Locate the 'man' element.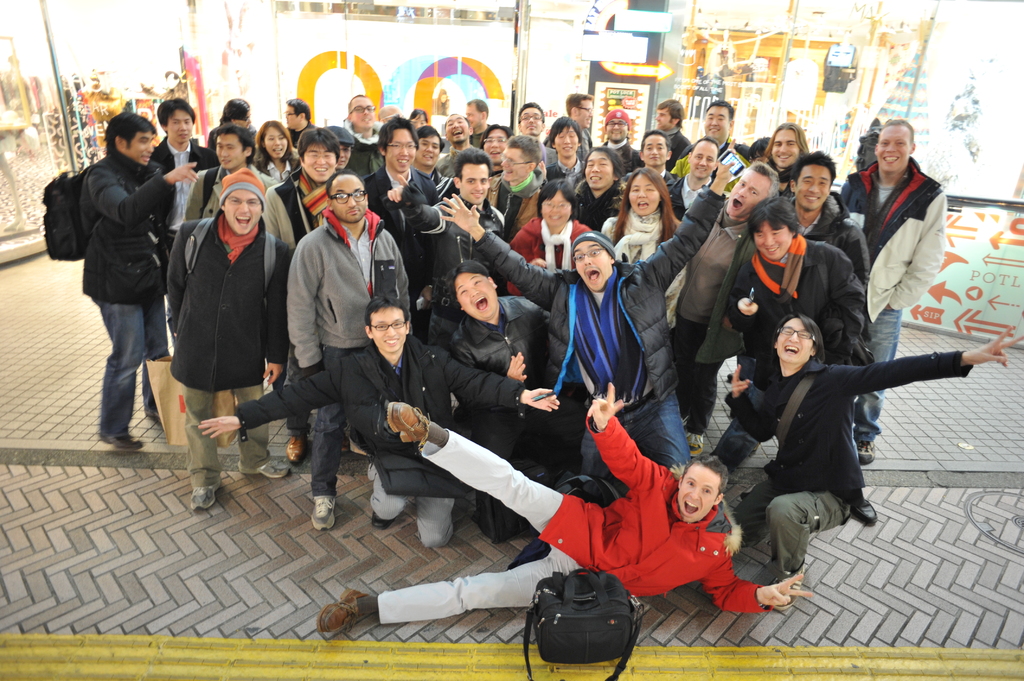
Element bbox: <bbox>282, 96, 321, 150</bbox>.
